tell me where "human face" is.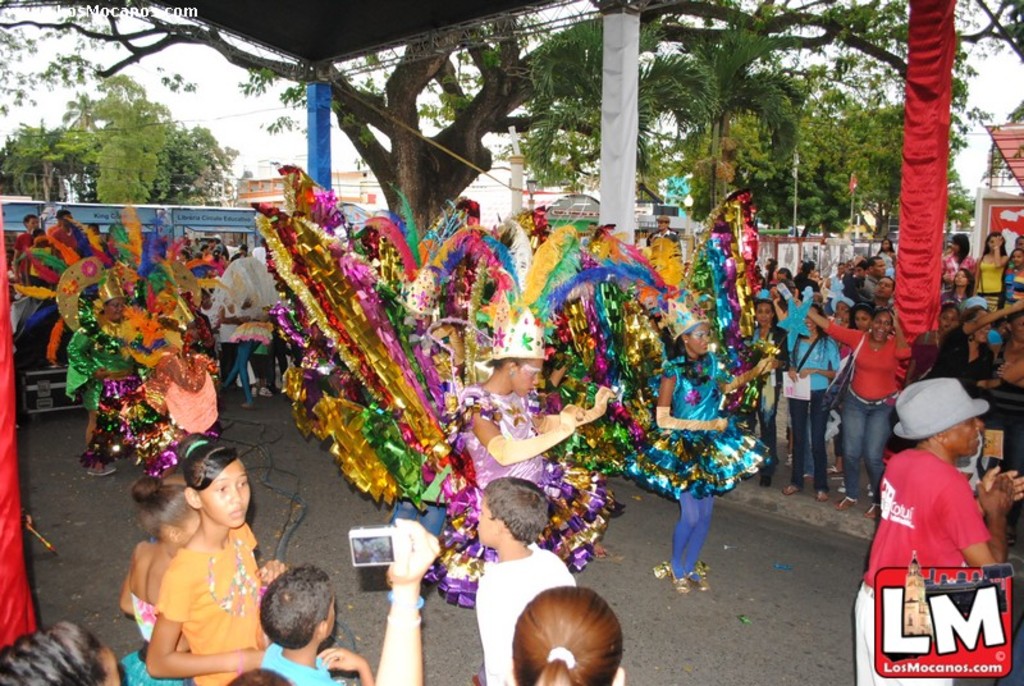
"human face" is at rect(1015, 250, 1023, 269).
